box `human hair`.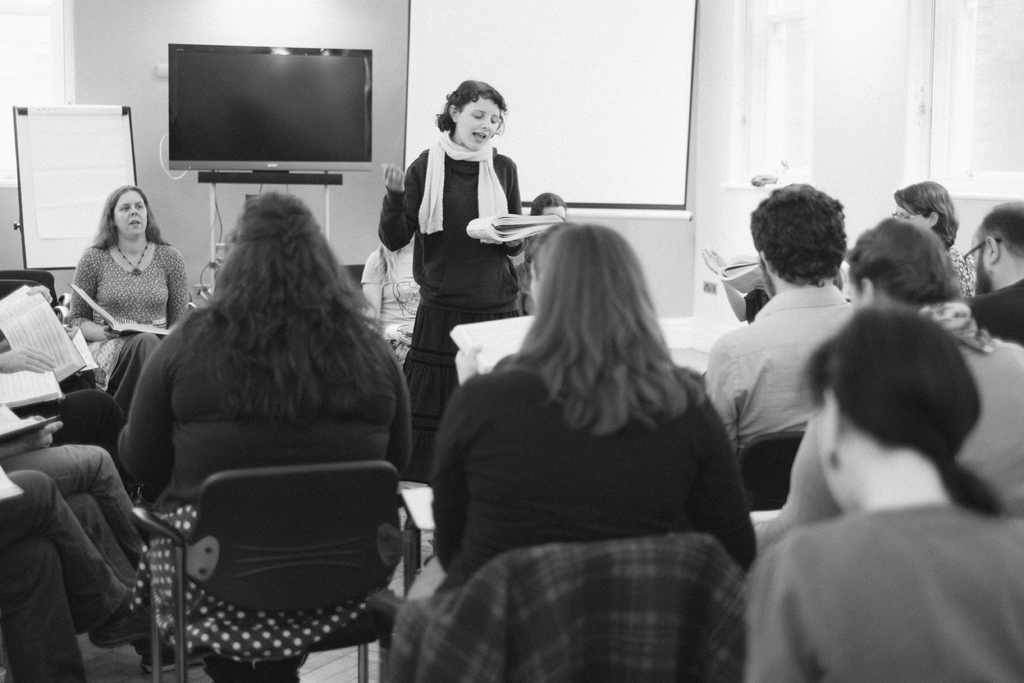
[803,304,1008,517].
